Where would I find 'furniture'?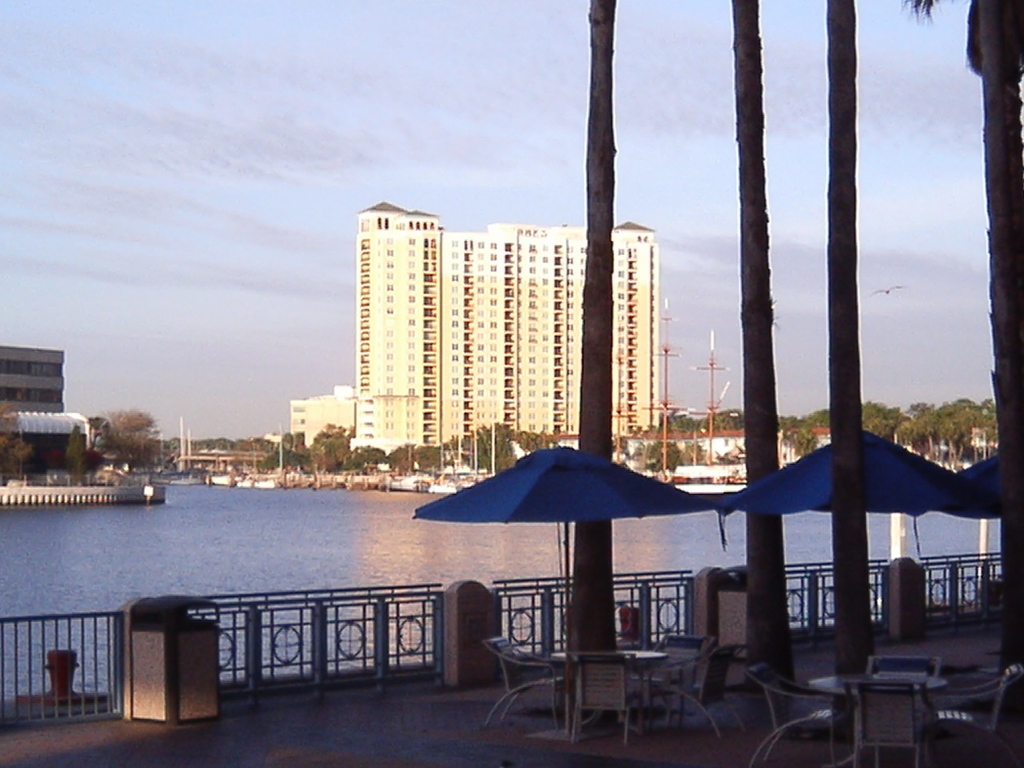
At locate(743, 658, 860, 764).
